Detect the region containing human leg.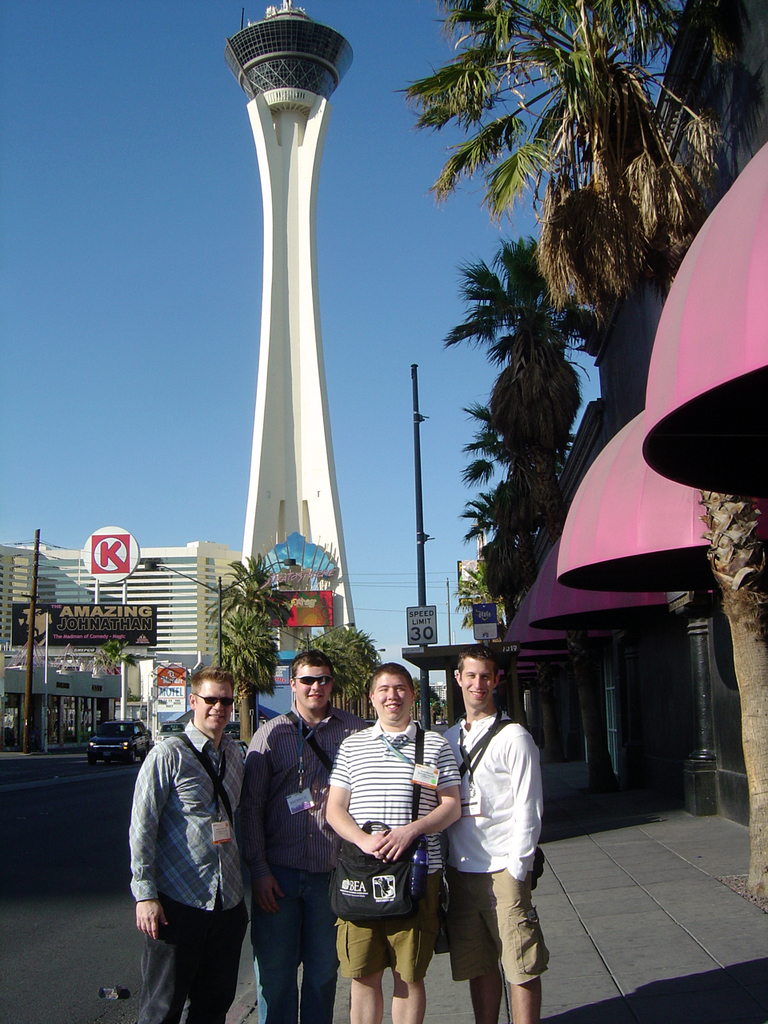
[left=295, top=898, right=339, bottom=1022].
